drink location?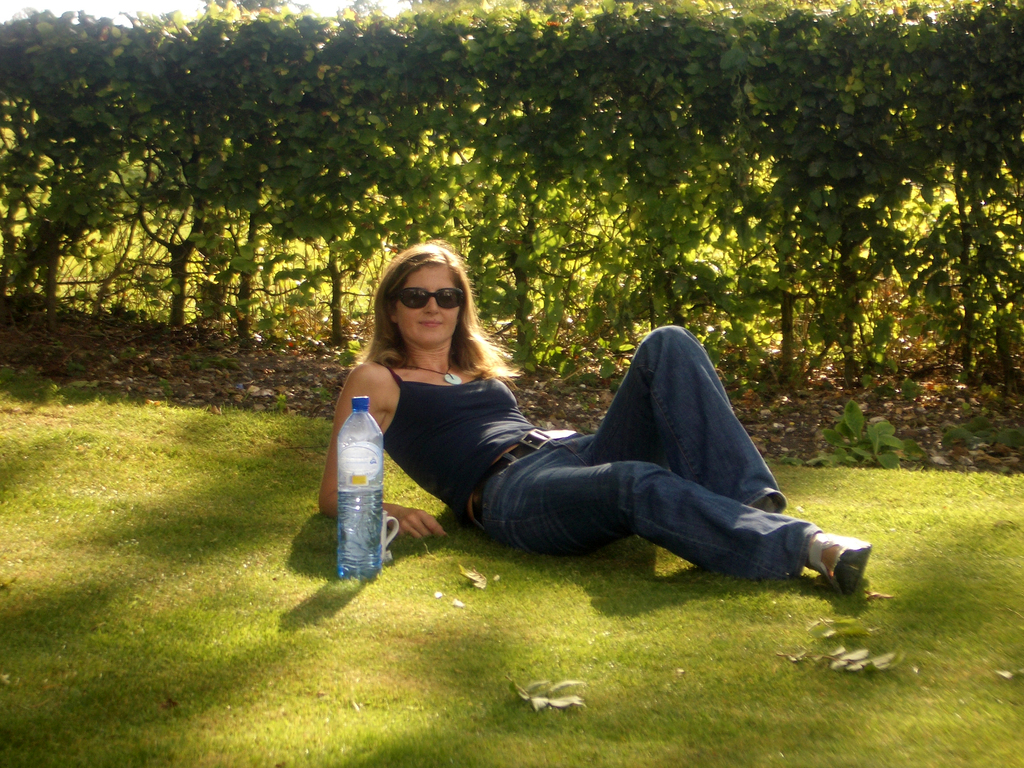
<box>322,374,391,569</box>
